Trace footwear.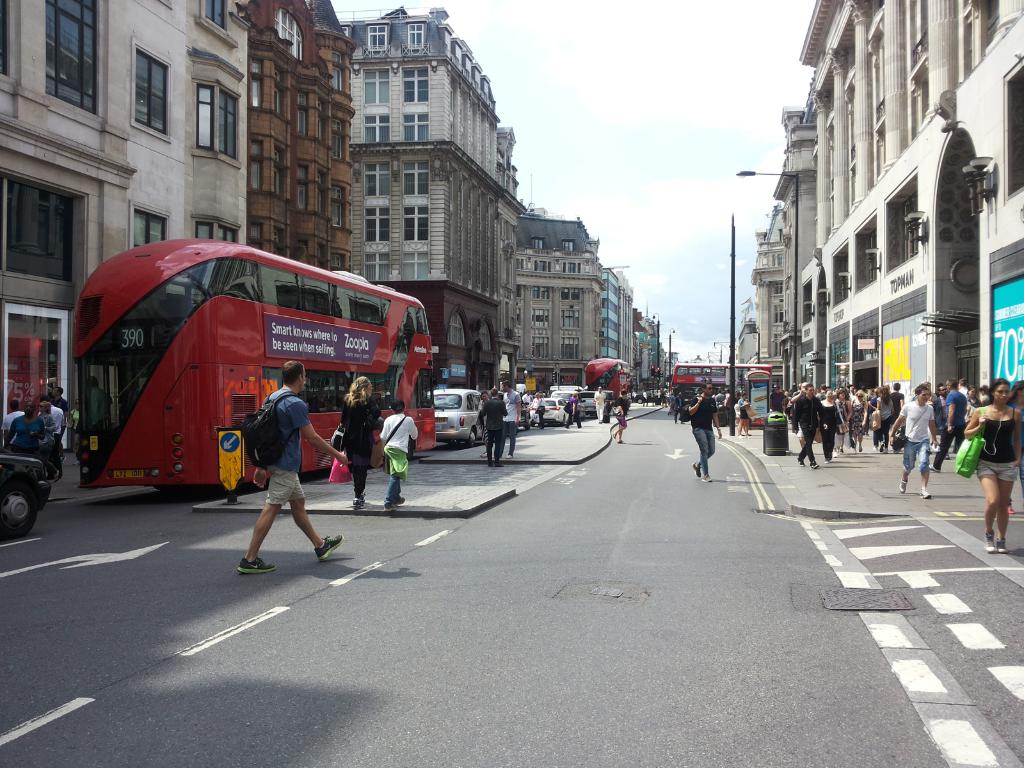
Traced to <bbox>488, 463, 504, 467</bbox>.
